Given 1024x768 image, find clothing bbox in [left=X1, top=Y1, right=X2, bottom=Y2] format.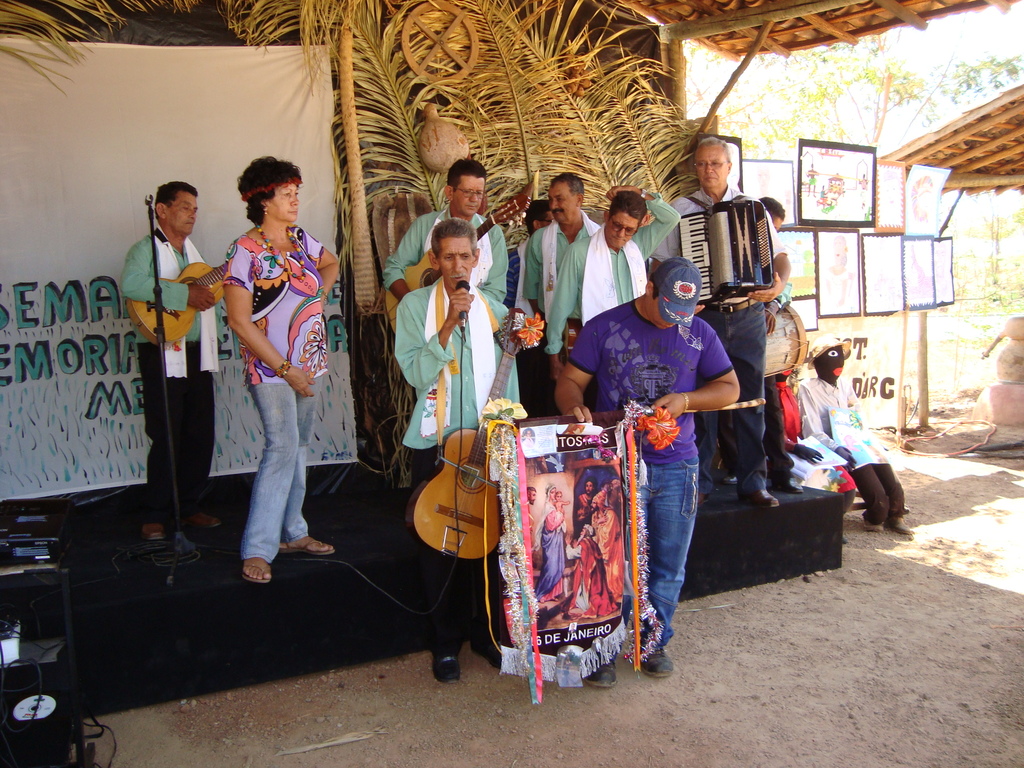
[left=563, top=543, right=620, bottom=618].
